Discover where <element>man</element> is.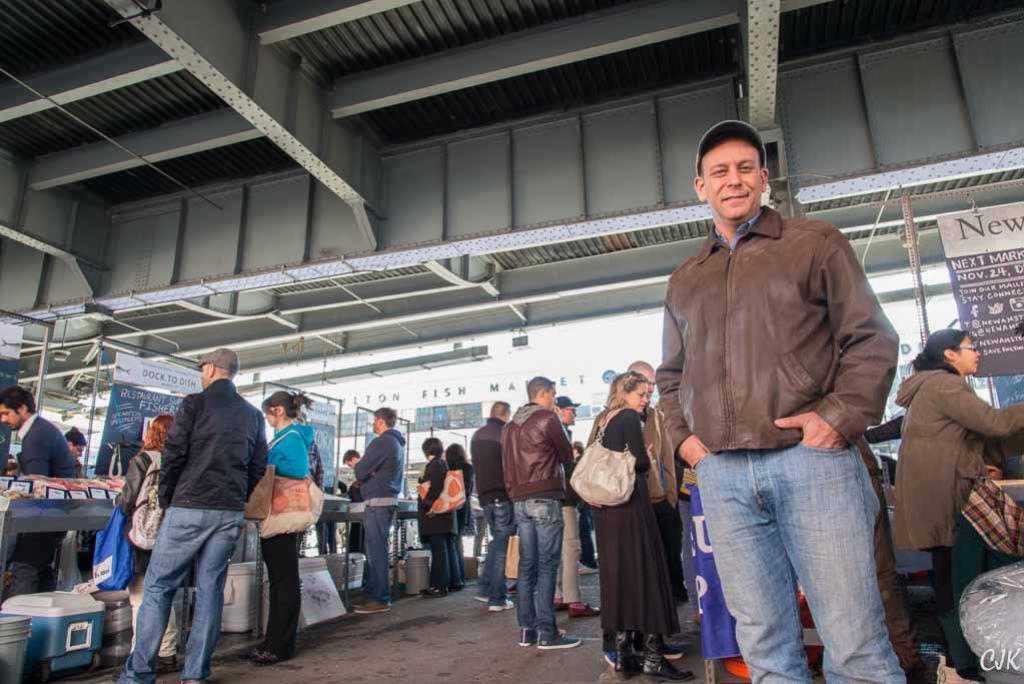
Discovered at <box>459,396,519,619</box>.
